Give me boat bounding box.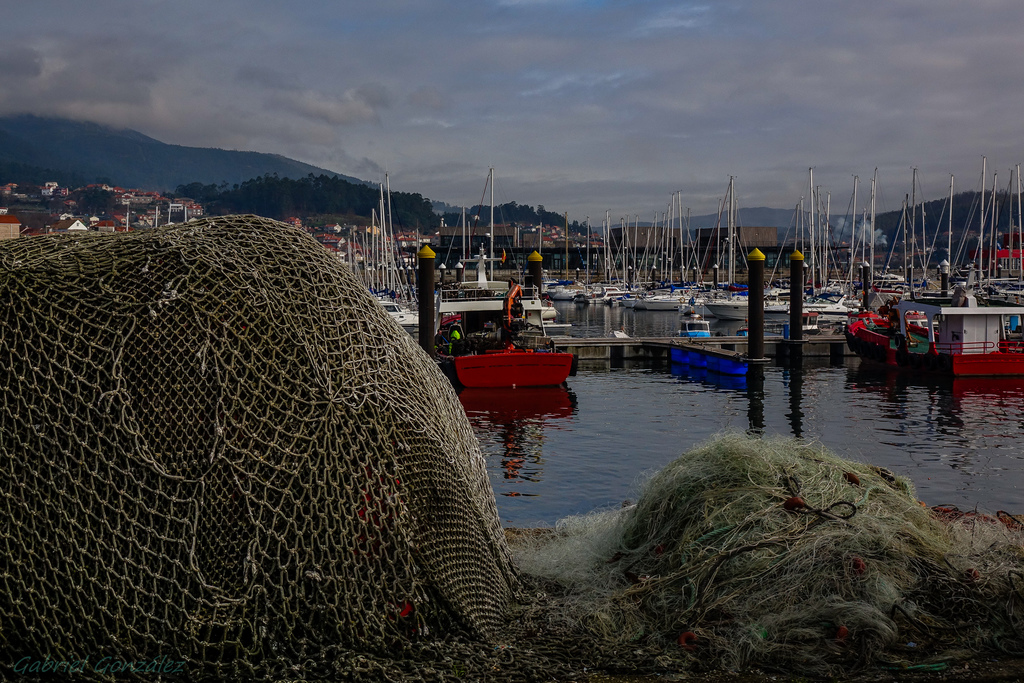
region(433, 165, 570, 388).
